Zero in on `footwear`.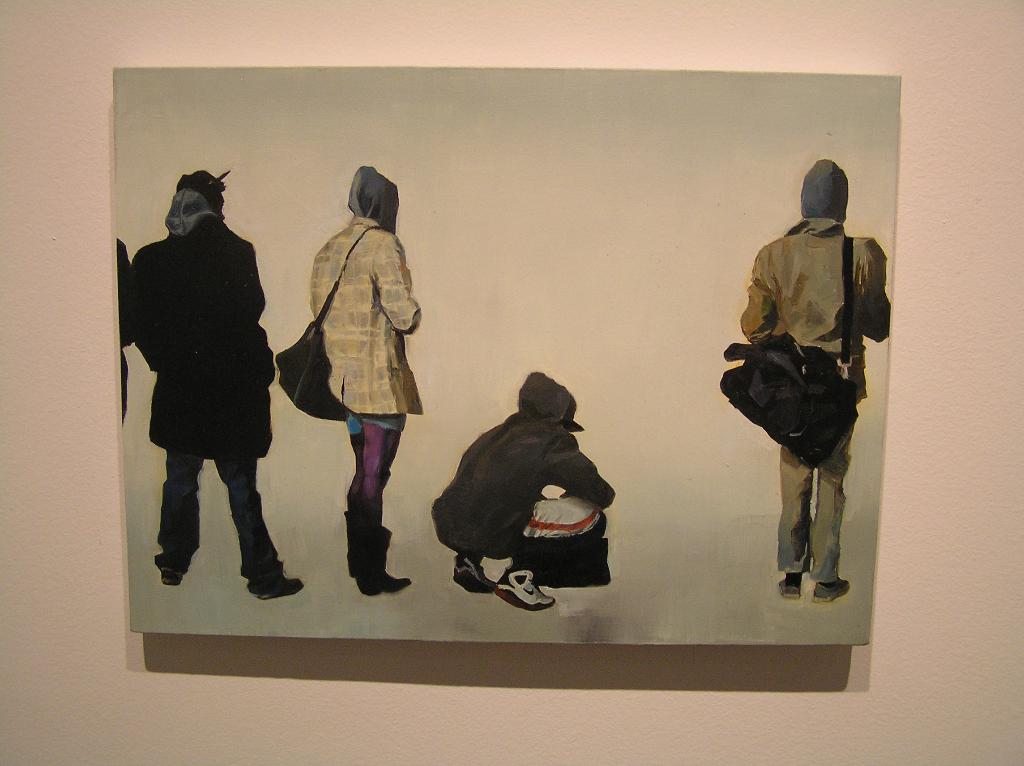
Zeroed in: select_region(244, 552, 302, 600).
